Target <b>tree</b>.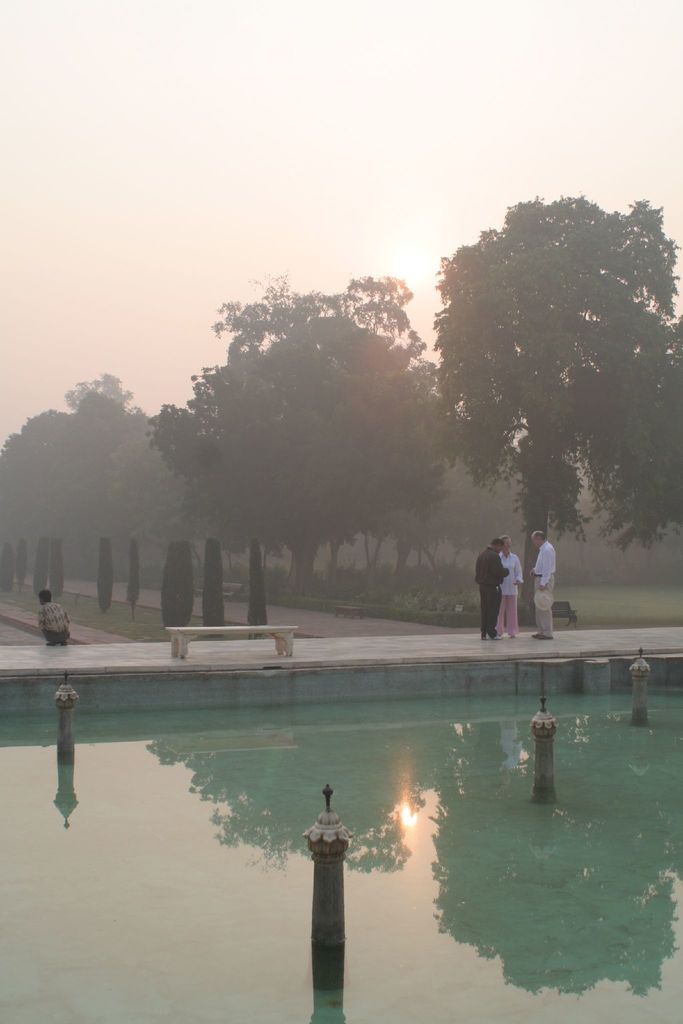
Target region: BBox(0, 361, 195, 574).
